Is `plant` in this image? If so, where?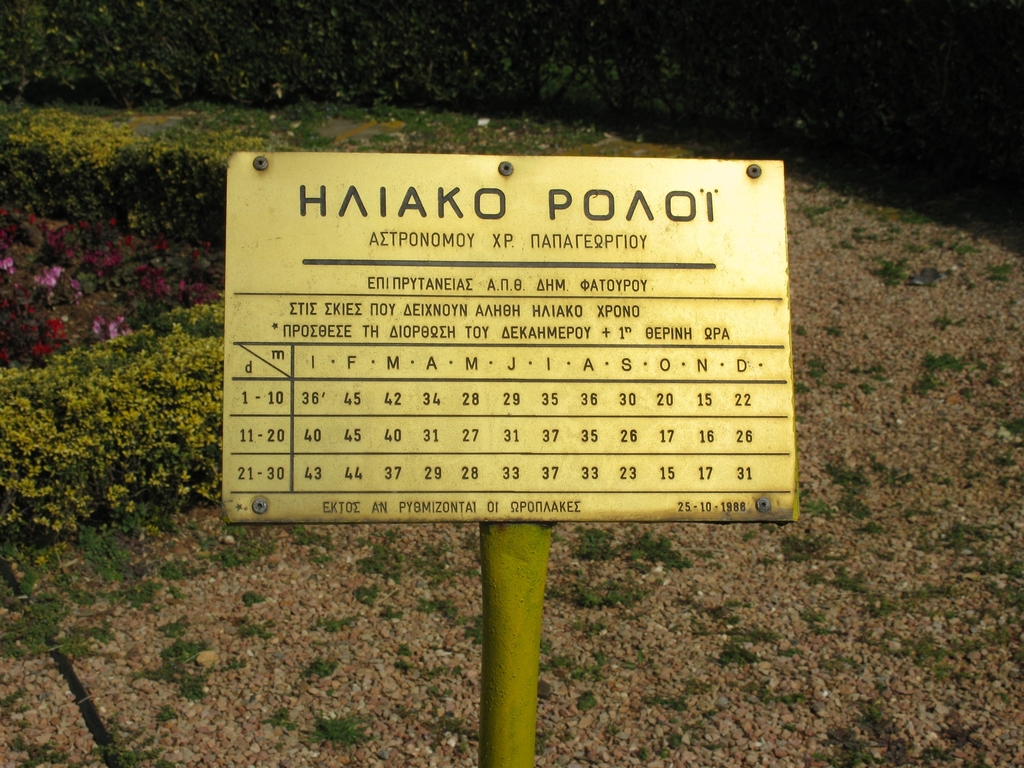
Yes, at (163,614,188,636).
